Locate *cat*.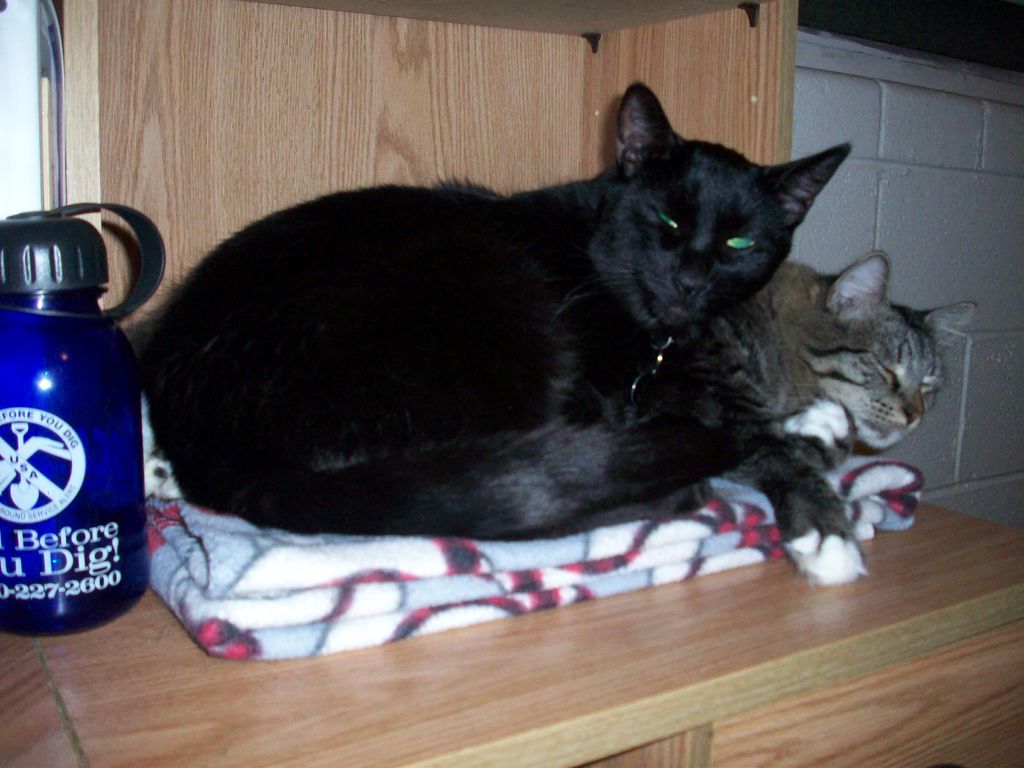
Bounding box: (x1=433, y1=175, x2=981, y2=474).
